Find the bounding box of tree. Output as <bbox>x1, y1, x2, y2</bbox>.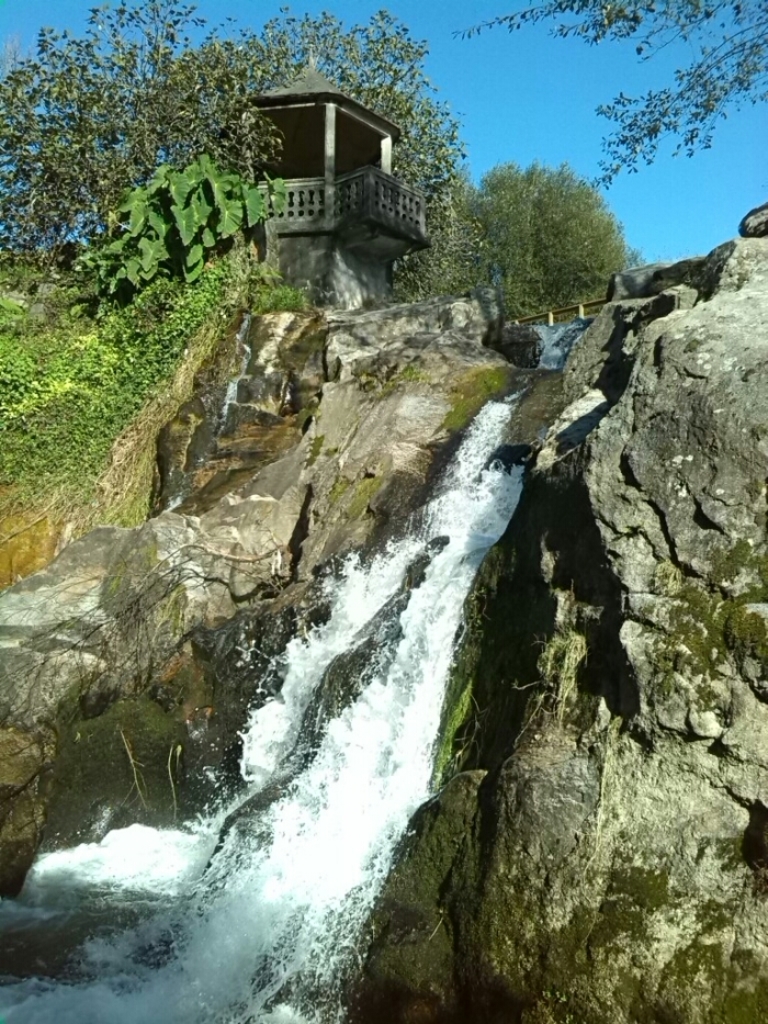
<bbox>464, 135, 640, 305</bbox>.
